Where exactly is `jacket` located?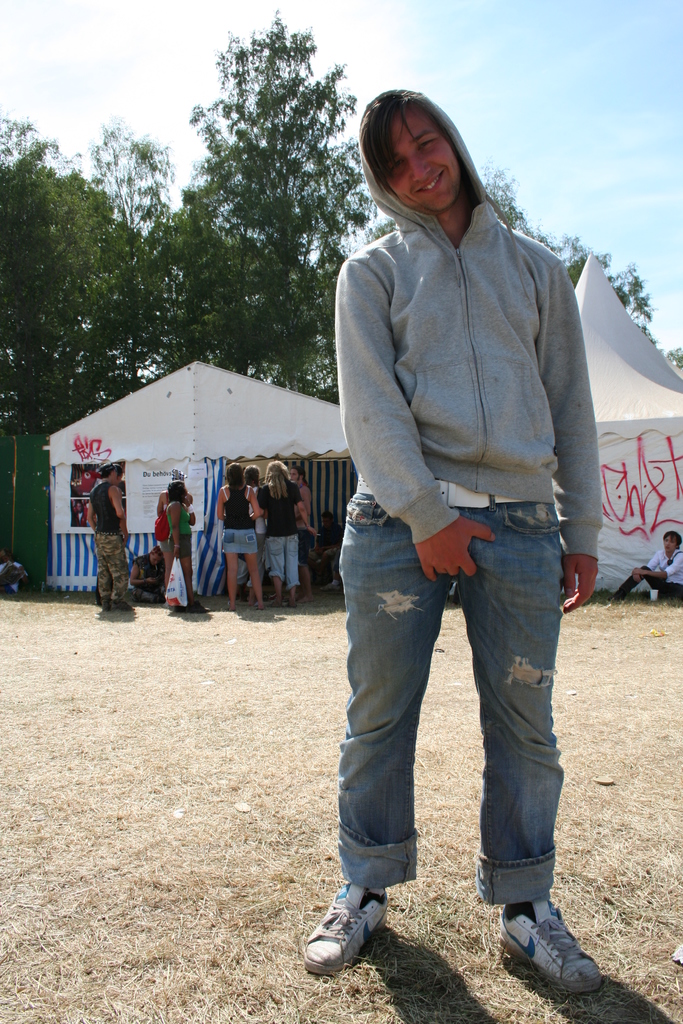
Its bounding box is 309 154 600 610.
